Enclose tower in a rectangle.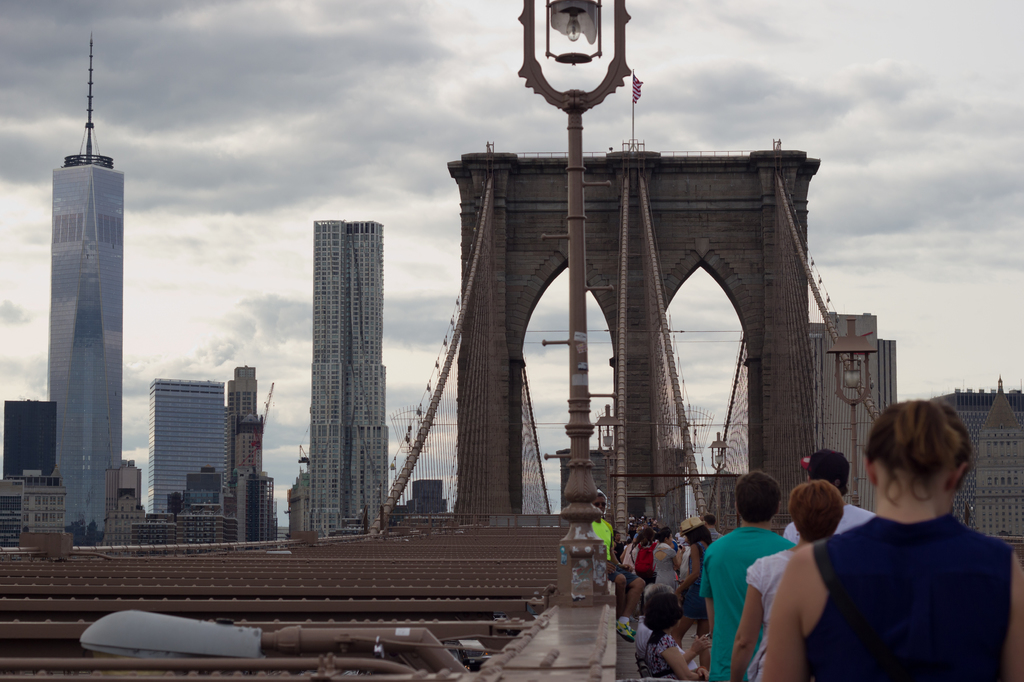
{"left": 47, "top": 34, "right": 125, "bottom": 546}.
